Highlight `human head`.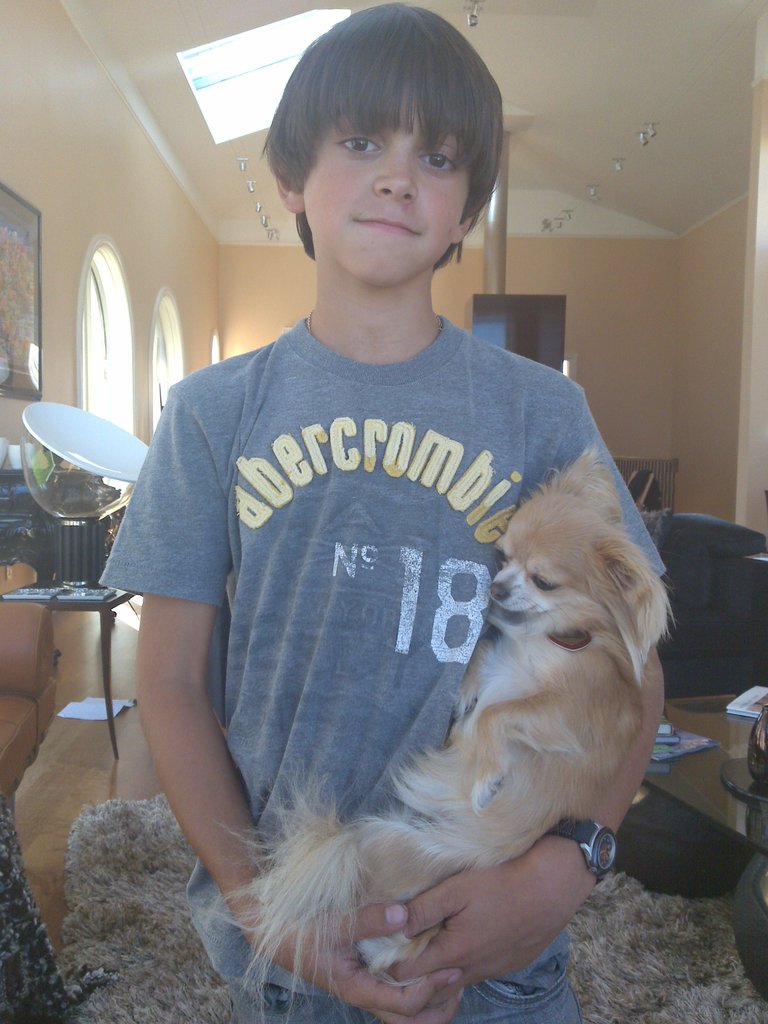
Highlighted region: l=254, t=7, r=522, b=310.
